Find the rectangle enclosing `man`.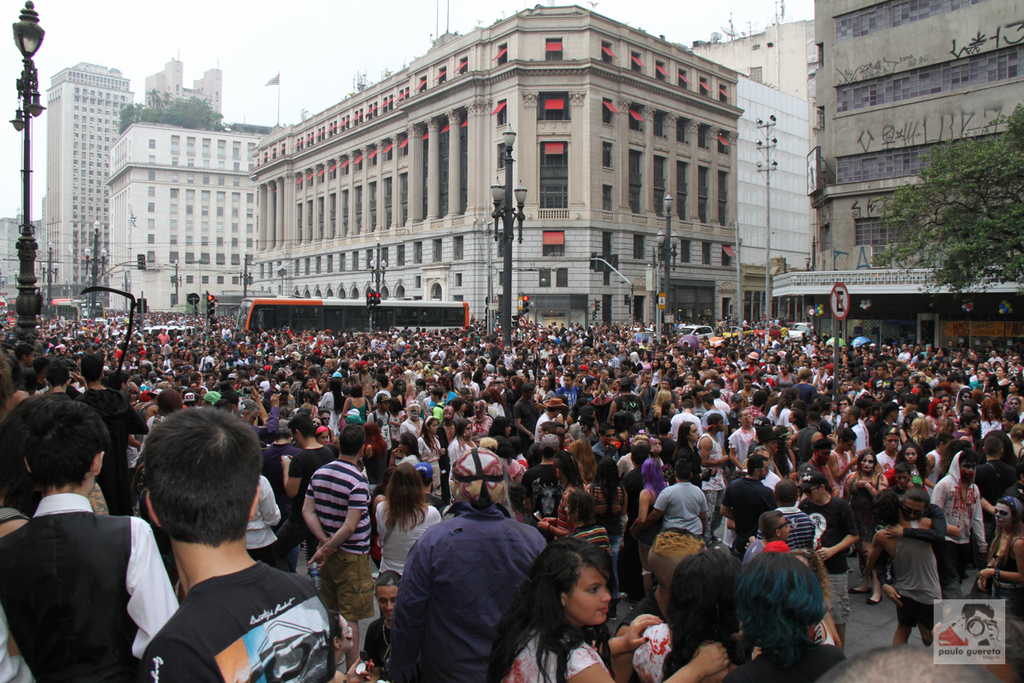
rect(865, 495, 945, 649).
